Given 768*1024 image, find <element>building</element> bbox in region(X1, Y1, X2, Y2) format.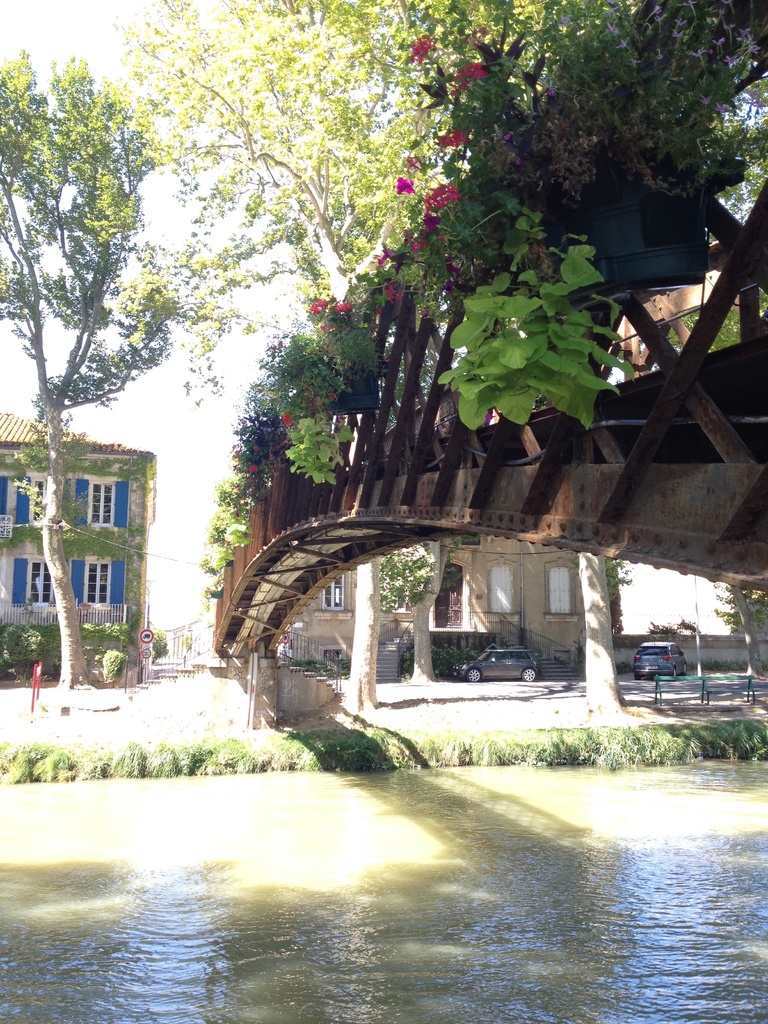
region(404, 536, 584, 684).
